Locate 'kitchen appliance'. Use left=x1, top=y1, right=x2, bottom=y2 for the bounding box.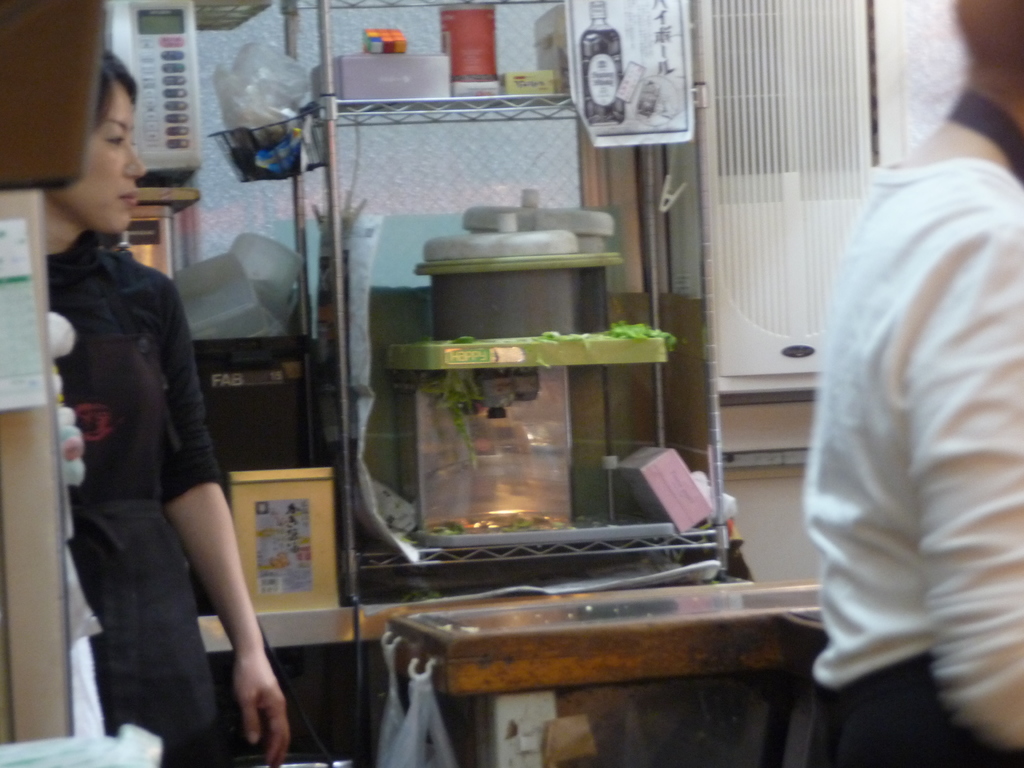
left=497, top=72, right=559, bottom=93.
